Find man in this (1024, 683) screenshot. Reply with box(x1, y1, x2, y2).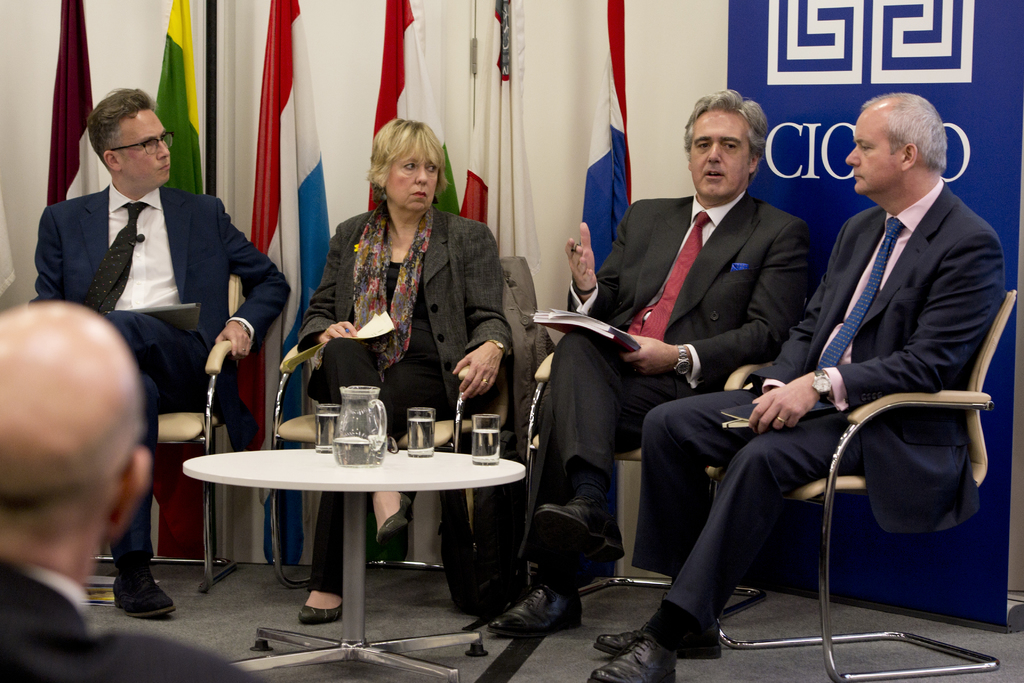
box(18, 82, 296, 627).
